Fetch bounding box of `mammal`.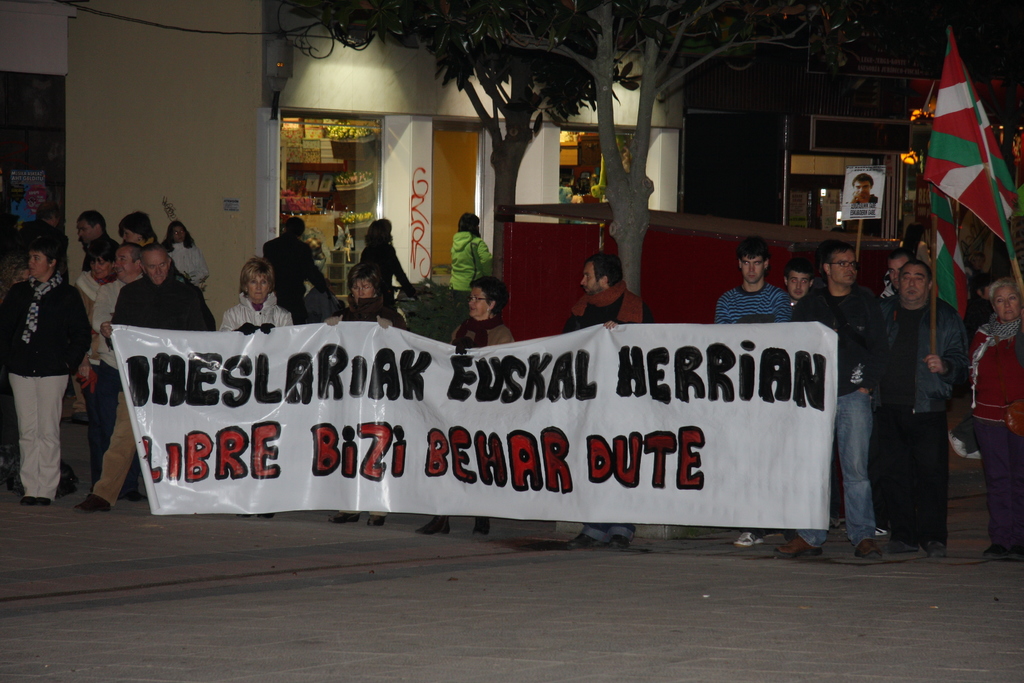
Bbox: (x1=856, y1=172, x2=882, y2=210).
